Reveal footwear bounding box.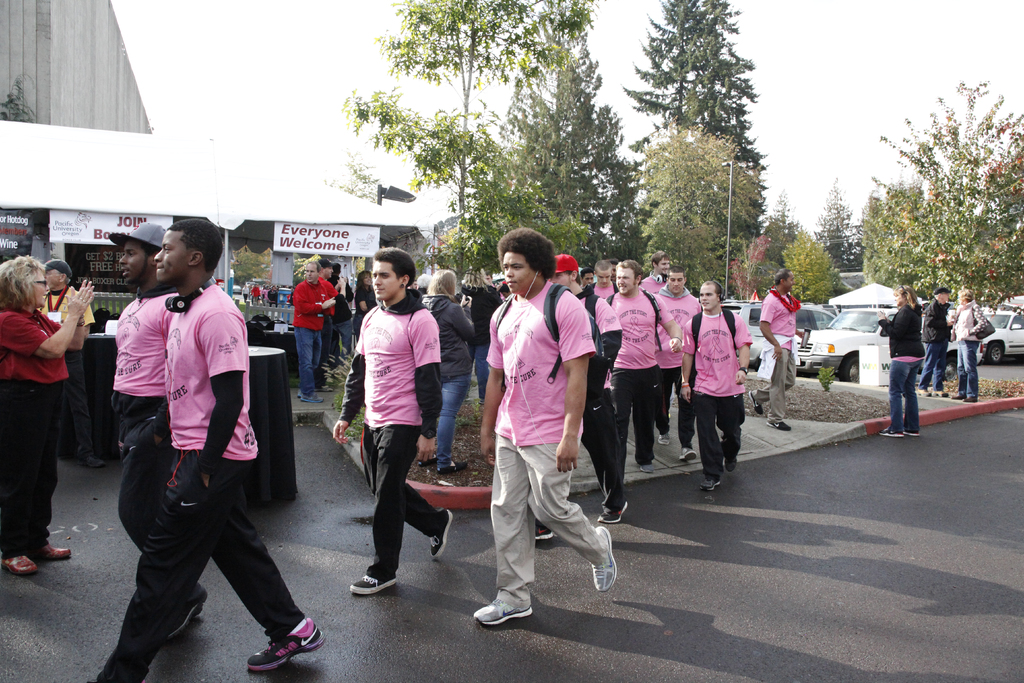
Revealed: x1=303 y1=393 x2=324 y2=401.
